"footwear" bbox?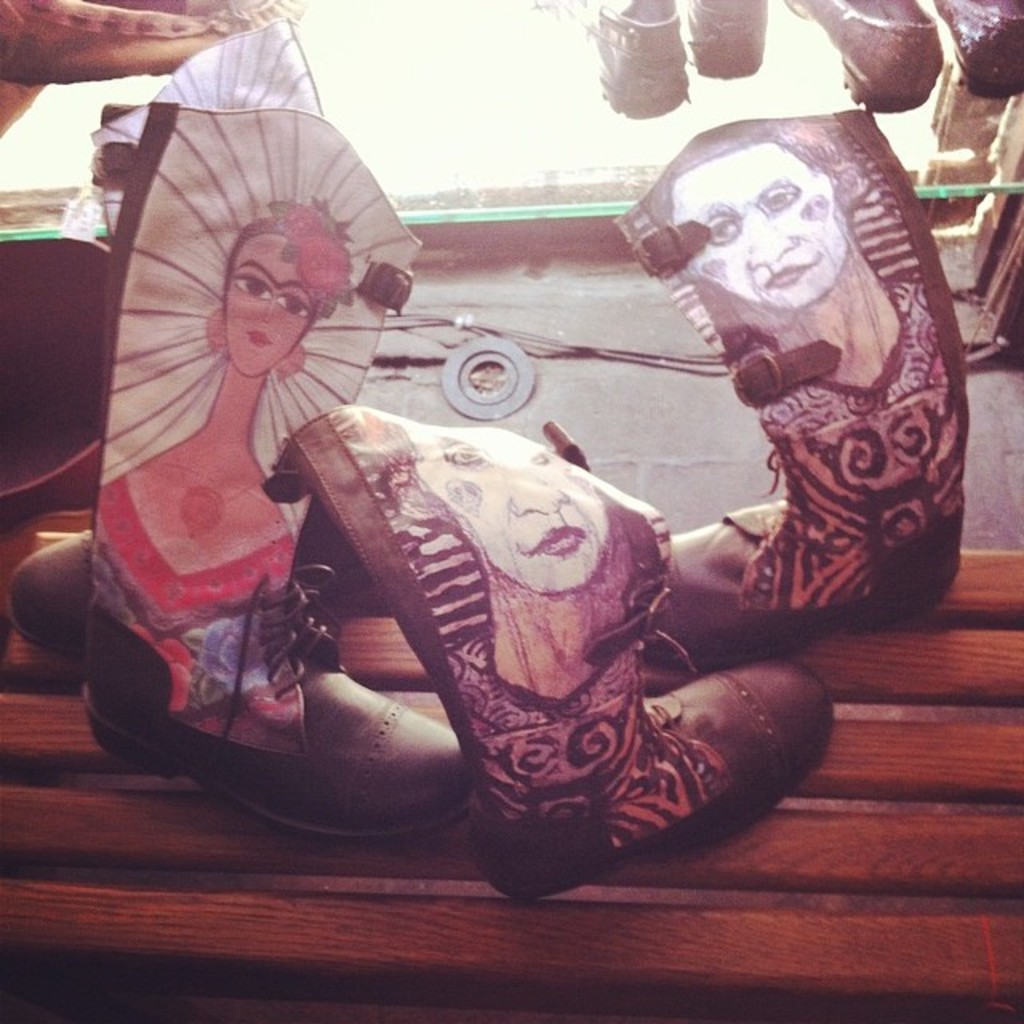
675,0,766,69
